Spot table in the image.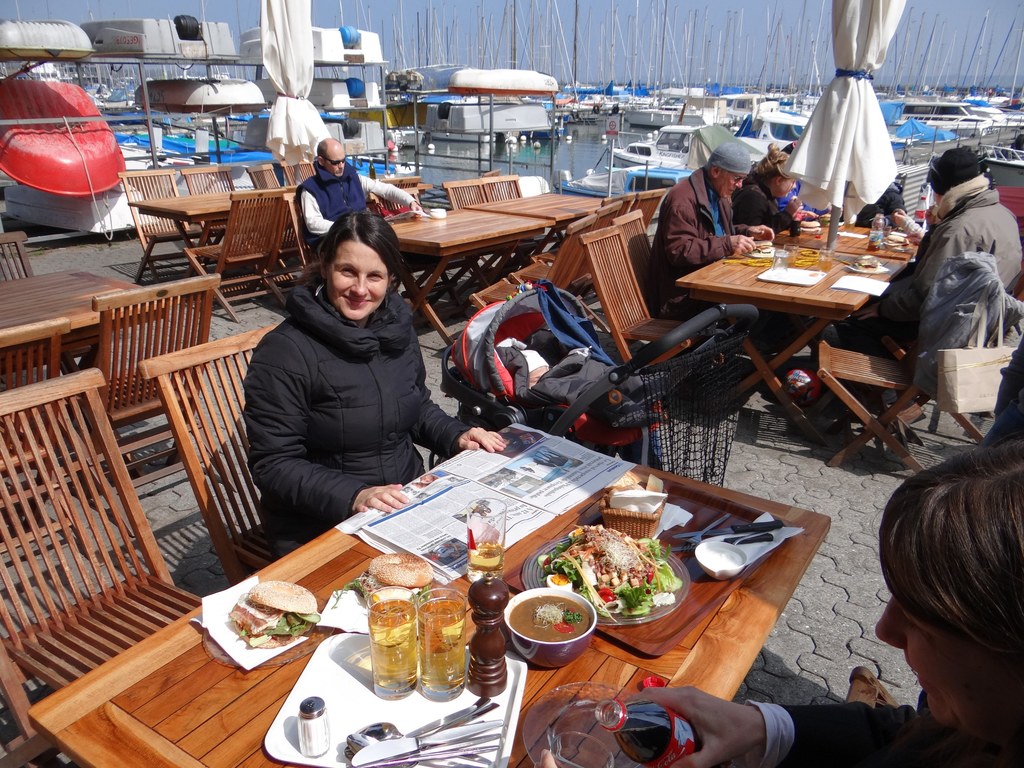
table found at BBox(472, 179, 620, 266).
